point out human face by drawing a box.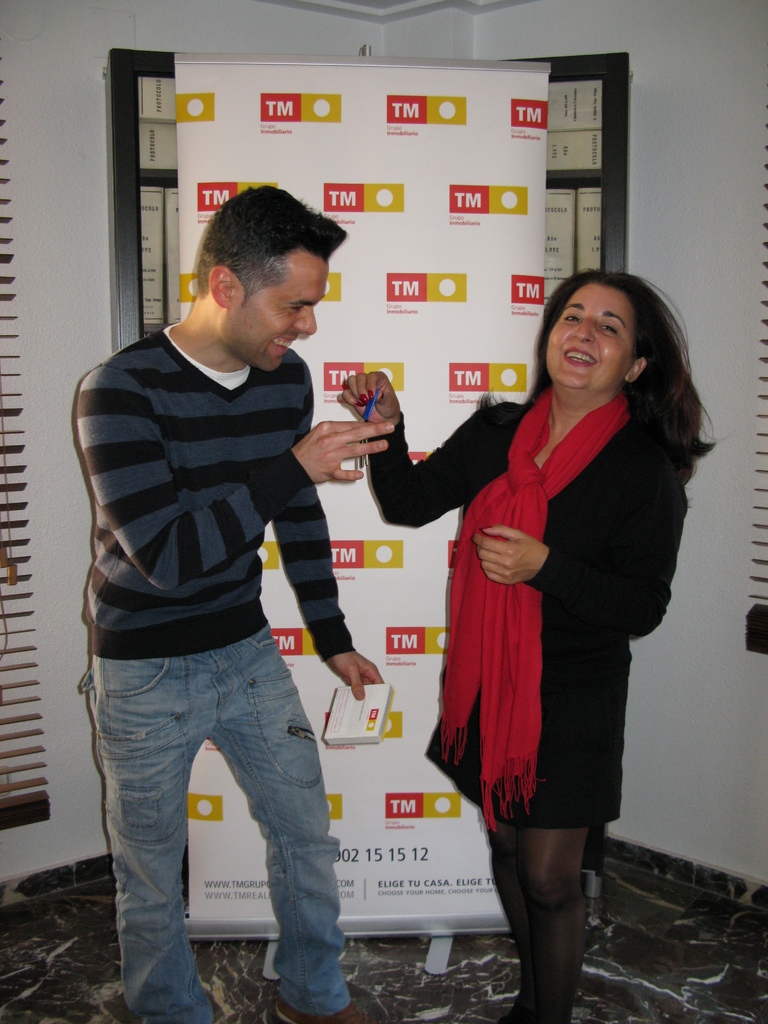
box(545, 280, 629, 387).
